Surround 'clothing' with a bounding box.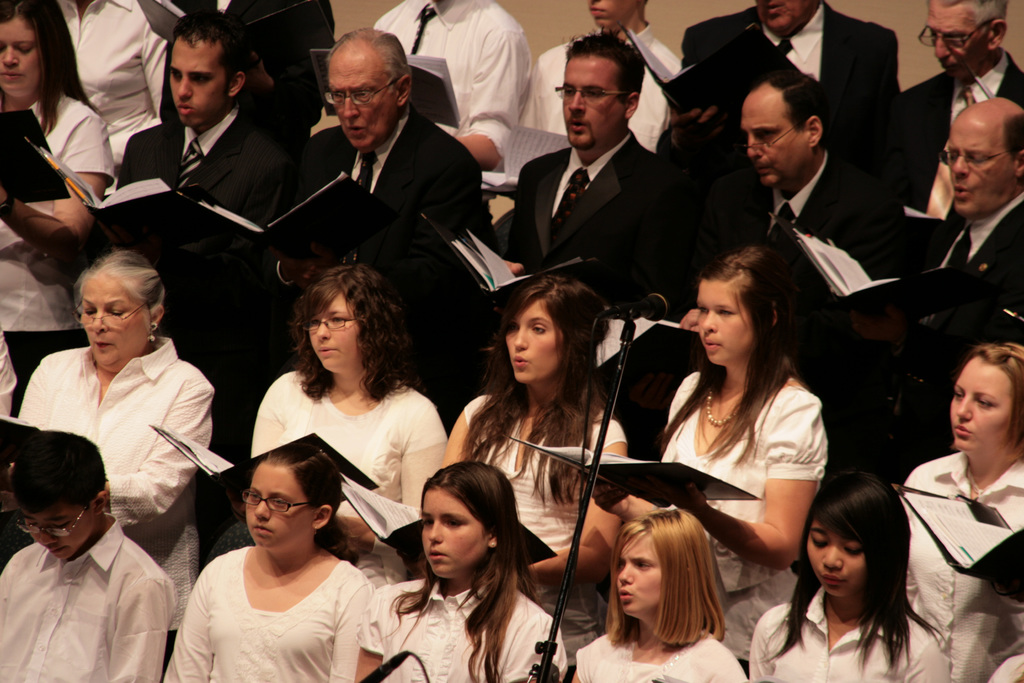
(x1=252, y1=375, x2=442, y2=525).
